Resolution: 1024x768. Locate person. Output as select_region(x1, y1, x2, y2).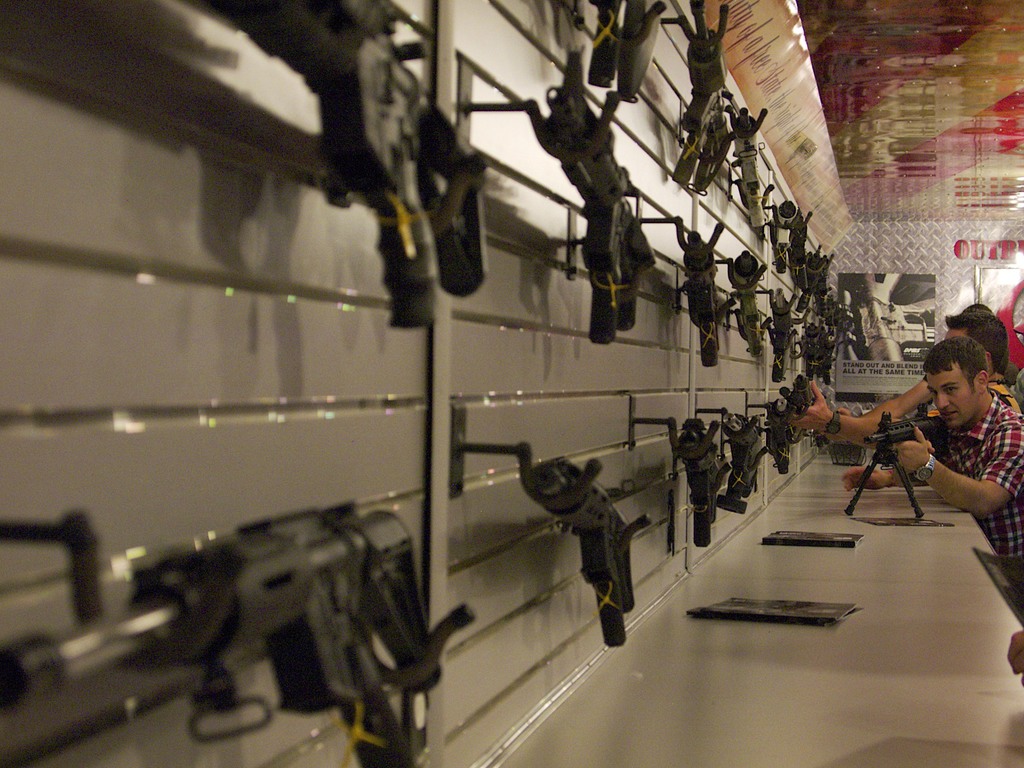
select_region(844, 336, 1023, 584).
